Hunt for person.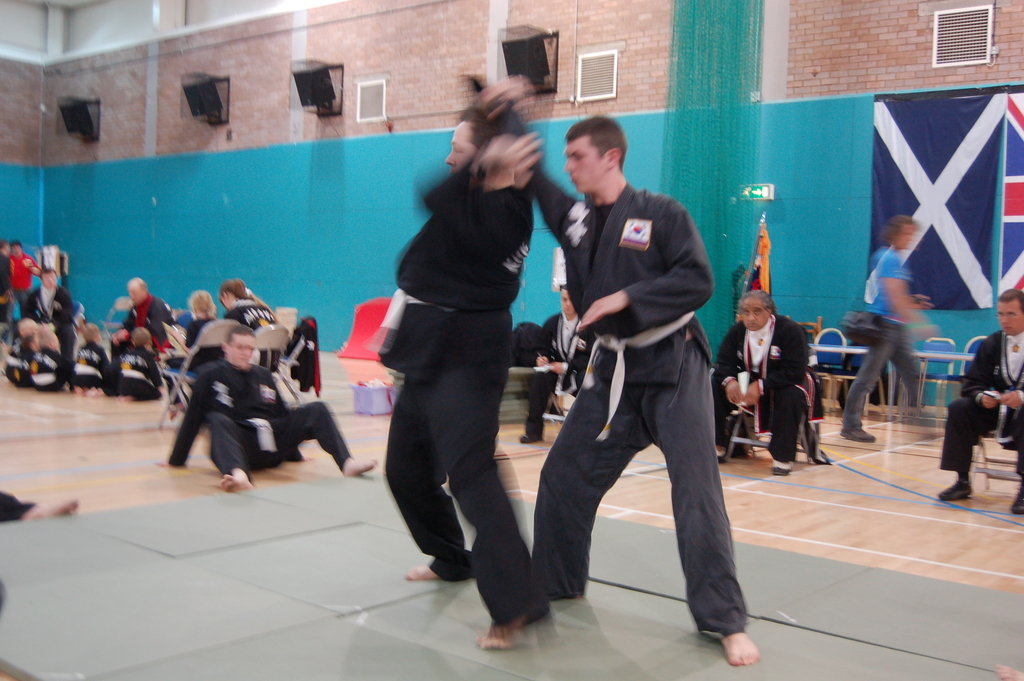
Hunted down at (left=378, top=78, right=557, bottom=653).
